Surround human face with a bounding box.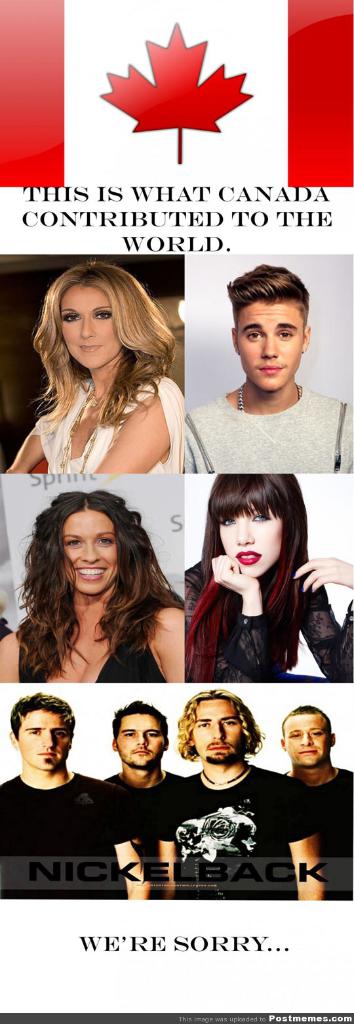
BBox(187, 704, 247, 769).
